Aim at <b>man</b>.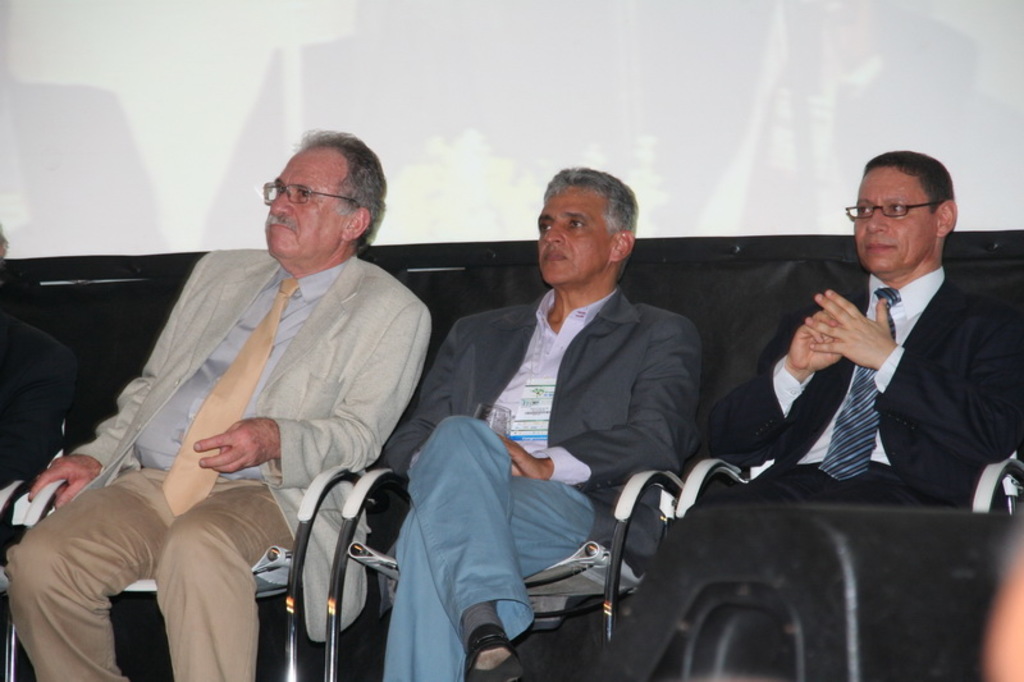
Aimed at [left=393, top=170, right=727, bottom=663].
